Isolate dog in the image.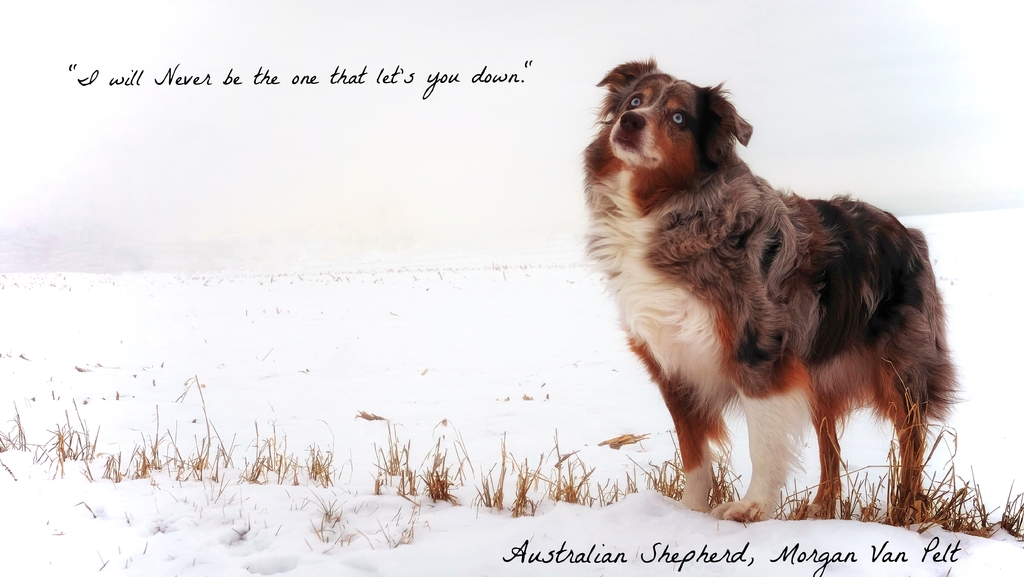
Isolated region: x1=581 y1=56 x2=960 y2=522.
